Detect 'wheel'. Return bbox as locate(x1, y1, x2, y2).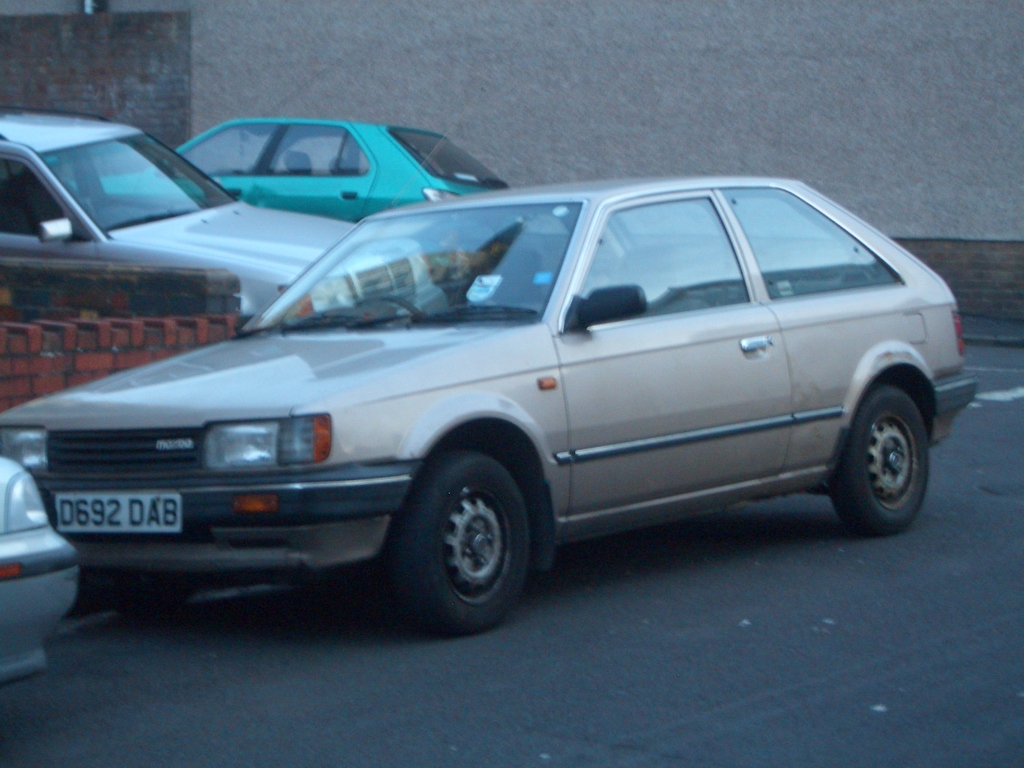
locate(367, 458, 547, 622).
